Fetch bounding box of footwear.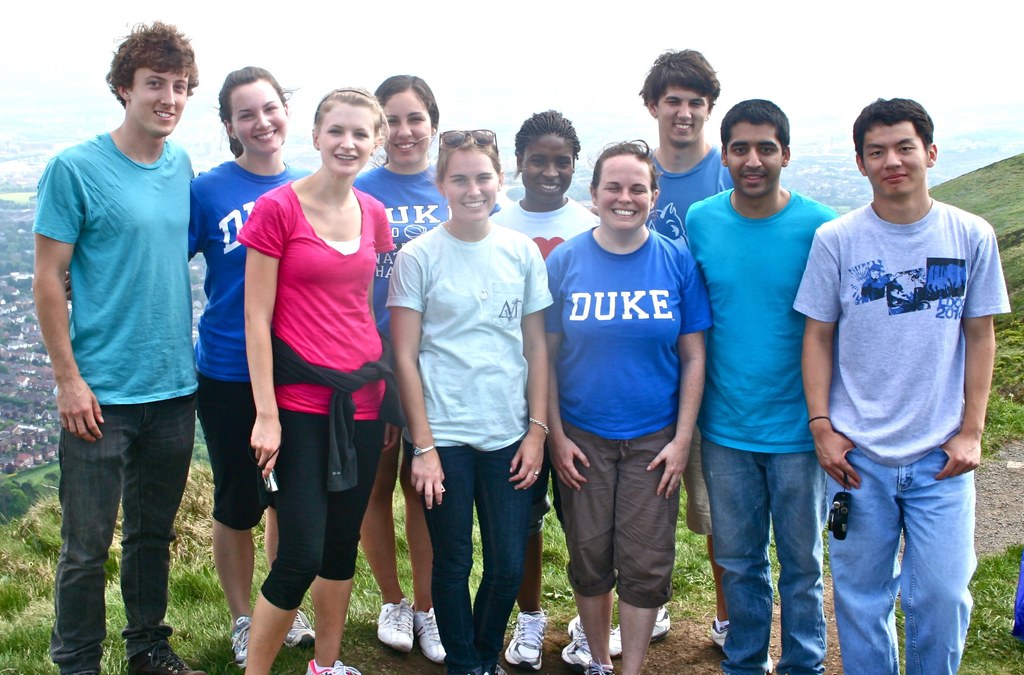
Bbox: Rect(708, 612, 769, 674).
